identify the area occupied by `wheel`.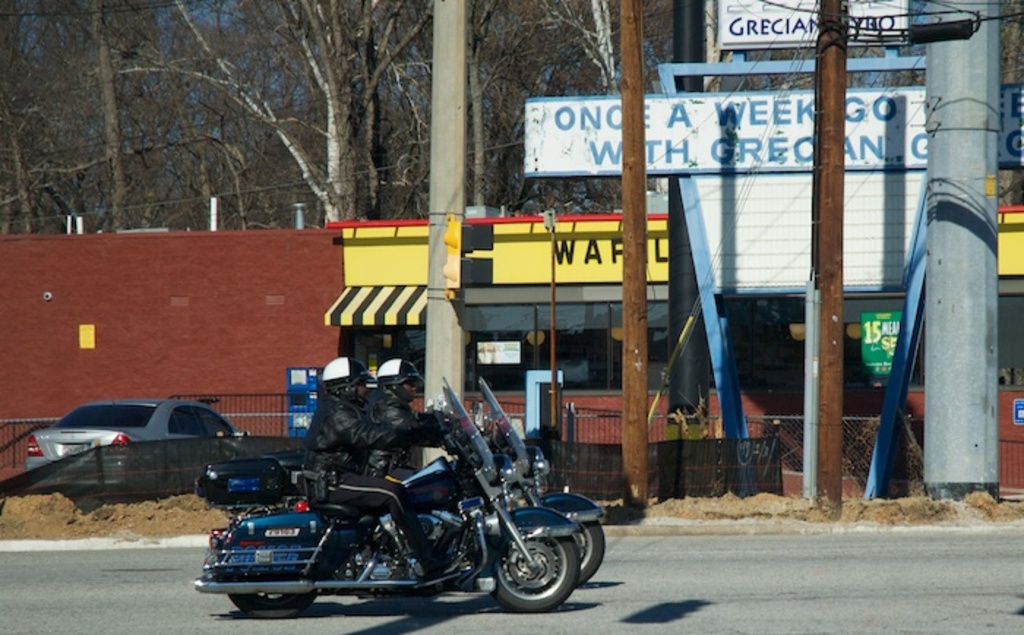
Area: <box>571,522,611,590</box>.
